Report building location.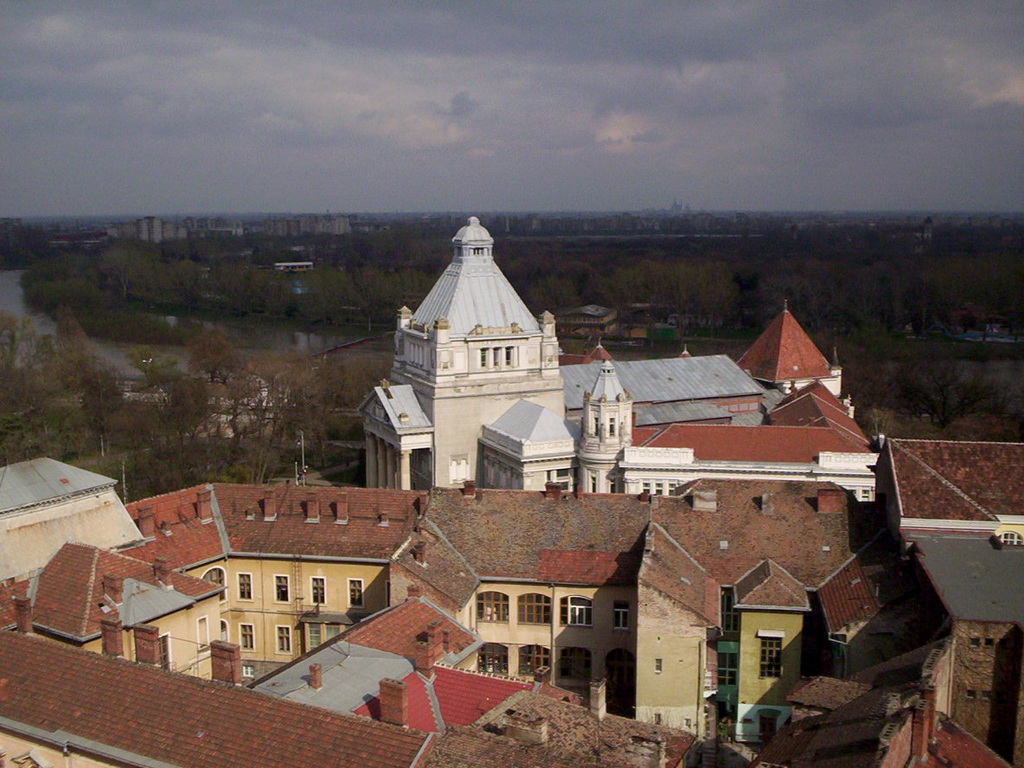
Report: bbox=[628, 306, 901, 537].
